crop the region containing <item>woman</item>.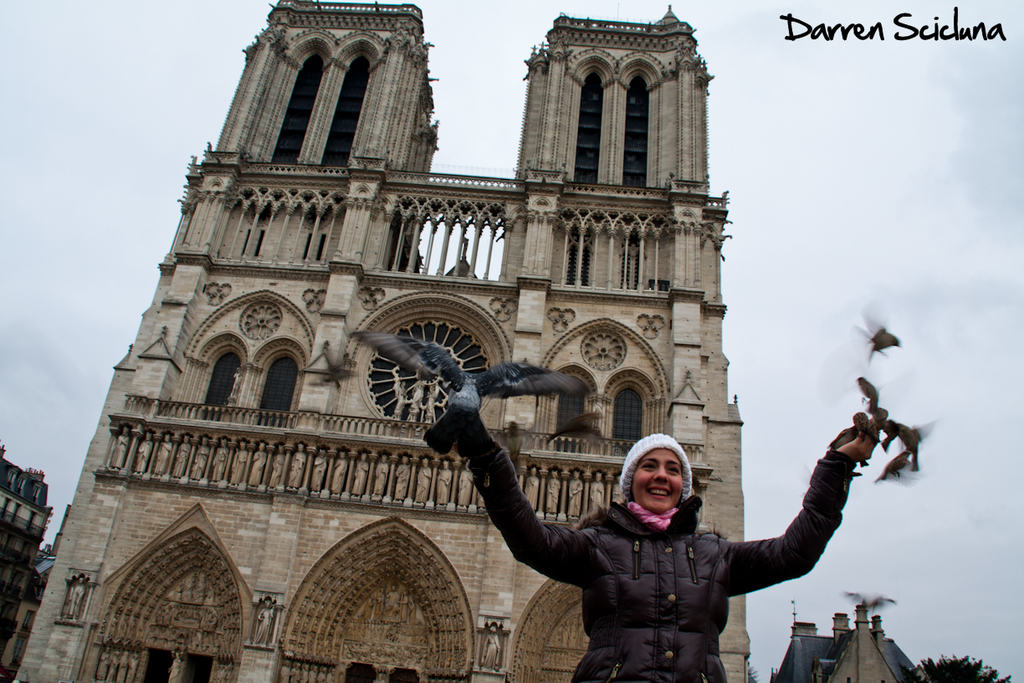
Crop region: crop(494, 408, 842, 670).
